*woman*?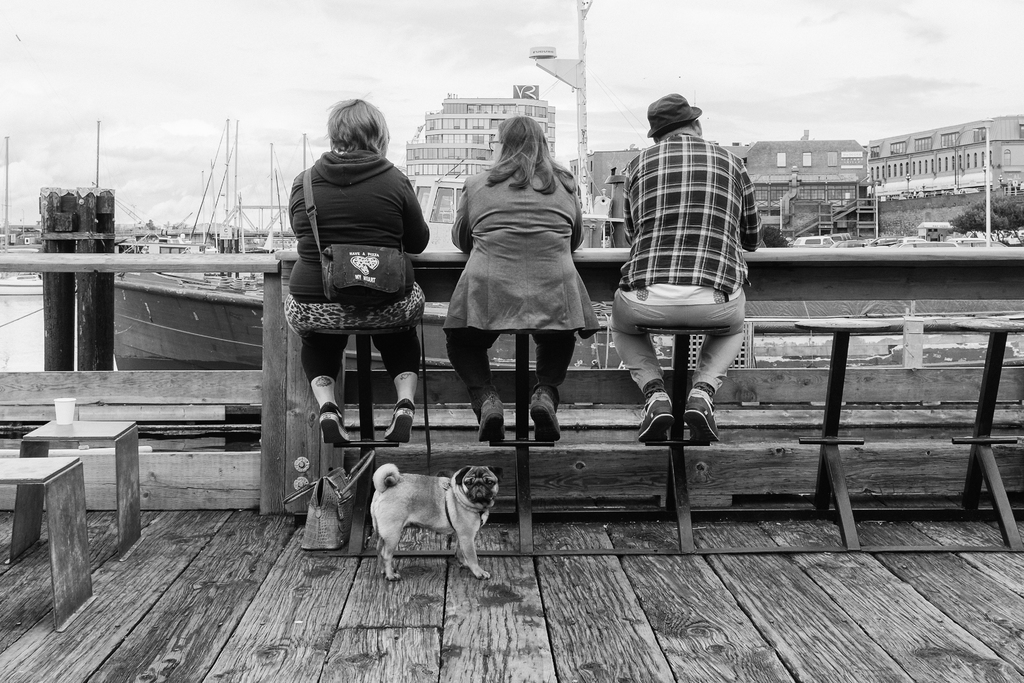
left=443, top=116, right=605, bottom=454
